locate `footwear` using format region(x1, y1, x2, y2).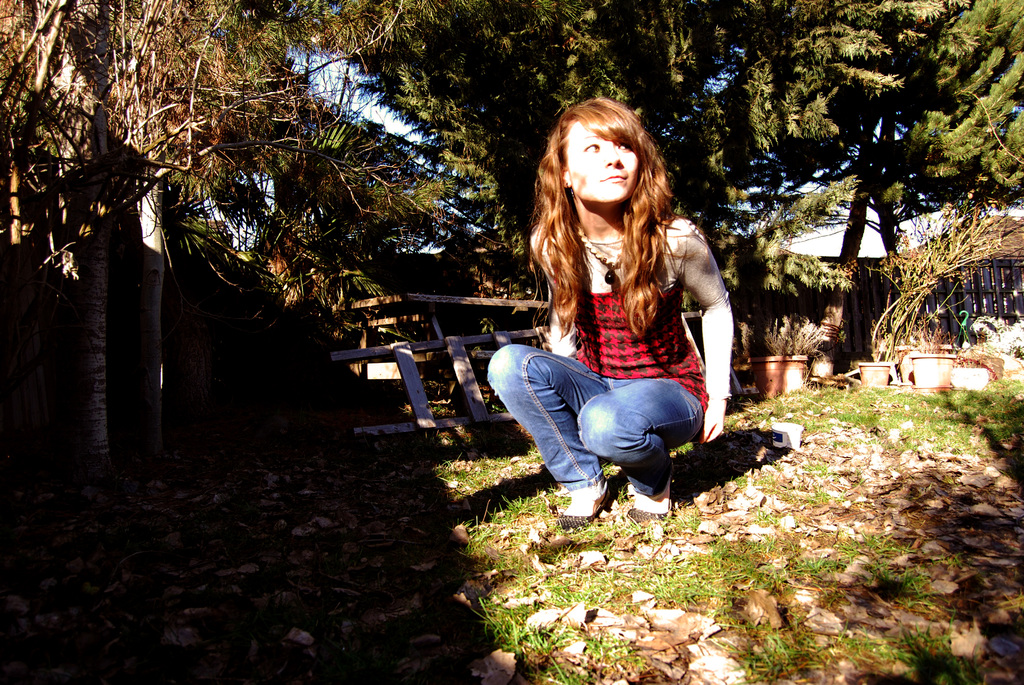
region(554, 478, 612, 533).
